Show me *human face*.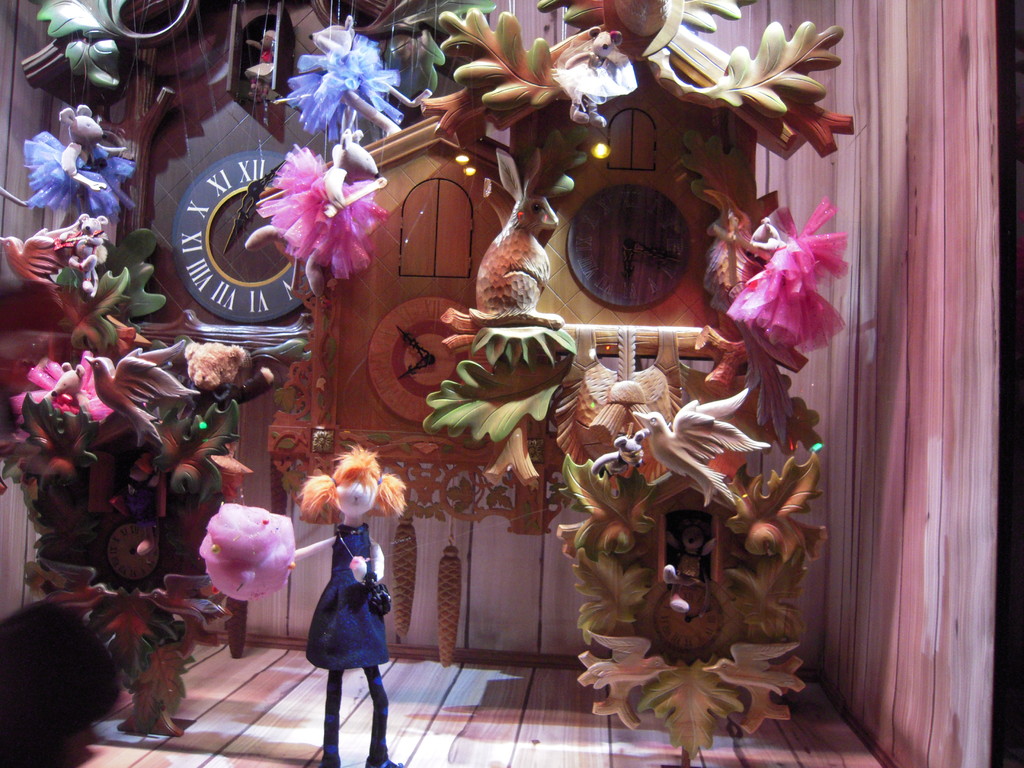
*human face* is here: select_region(333, 478, 376, 515).
